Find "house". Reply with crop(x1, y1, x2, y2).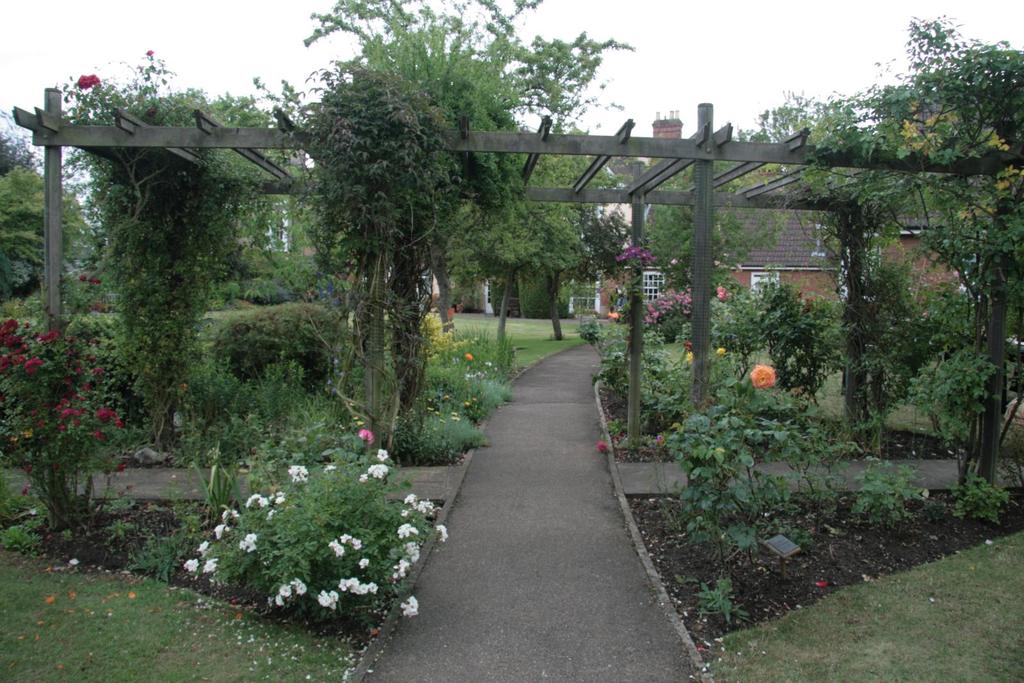
crop(646, 118, 967, 316).
